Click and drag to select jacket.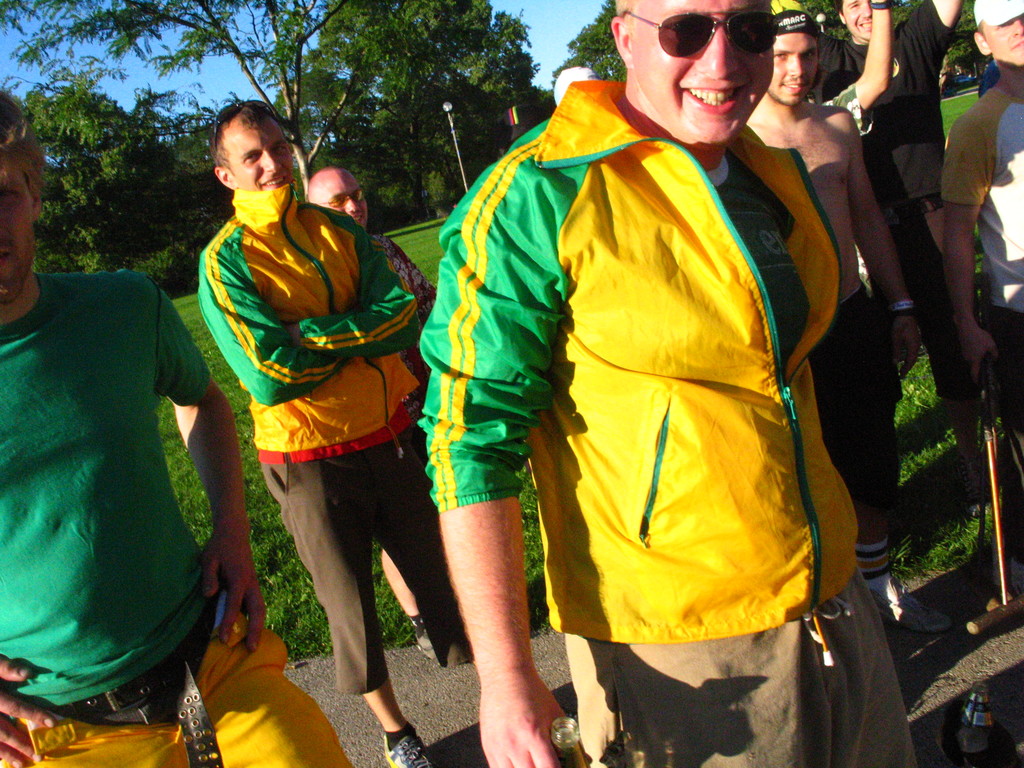
Selection: <region>408, 82, 850, 644</region>.
